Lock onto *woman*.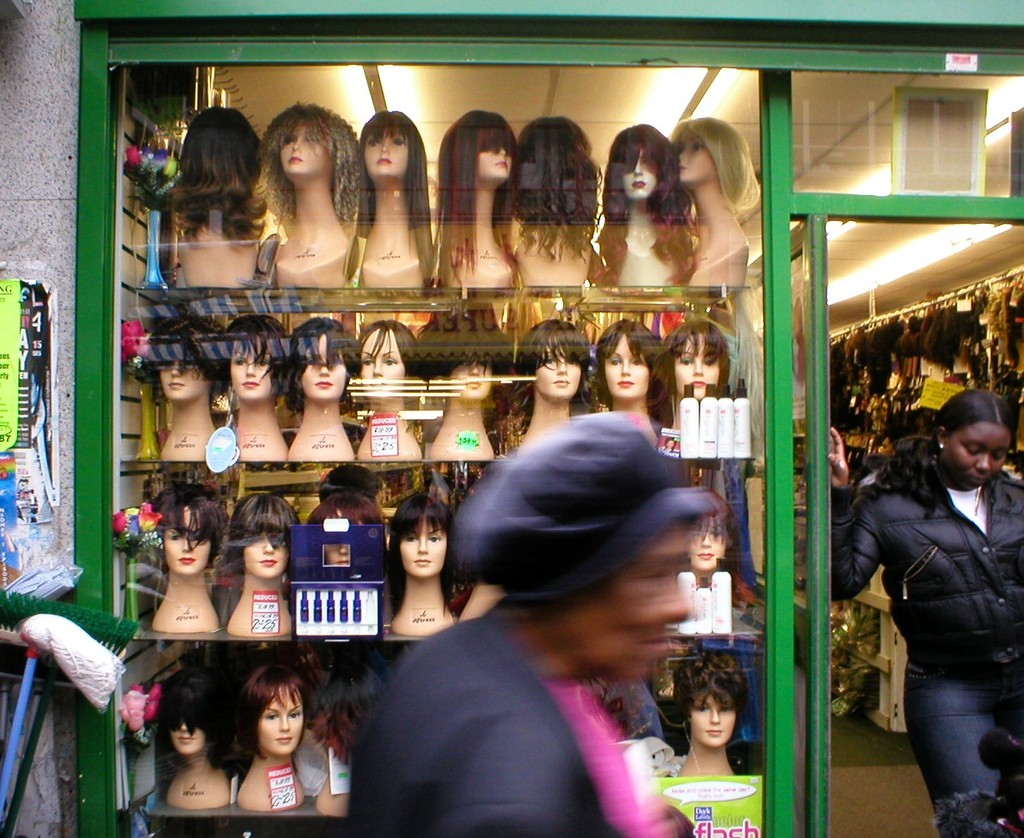
Locked: 324,402,691,837.
